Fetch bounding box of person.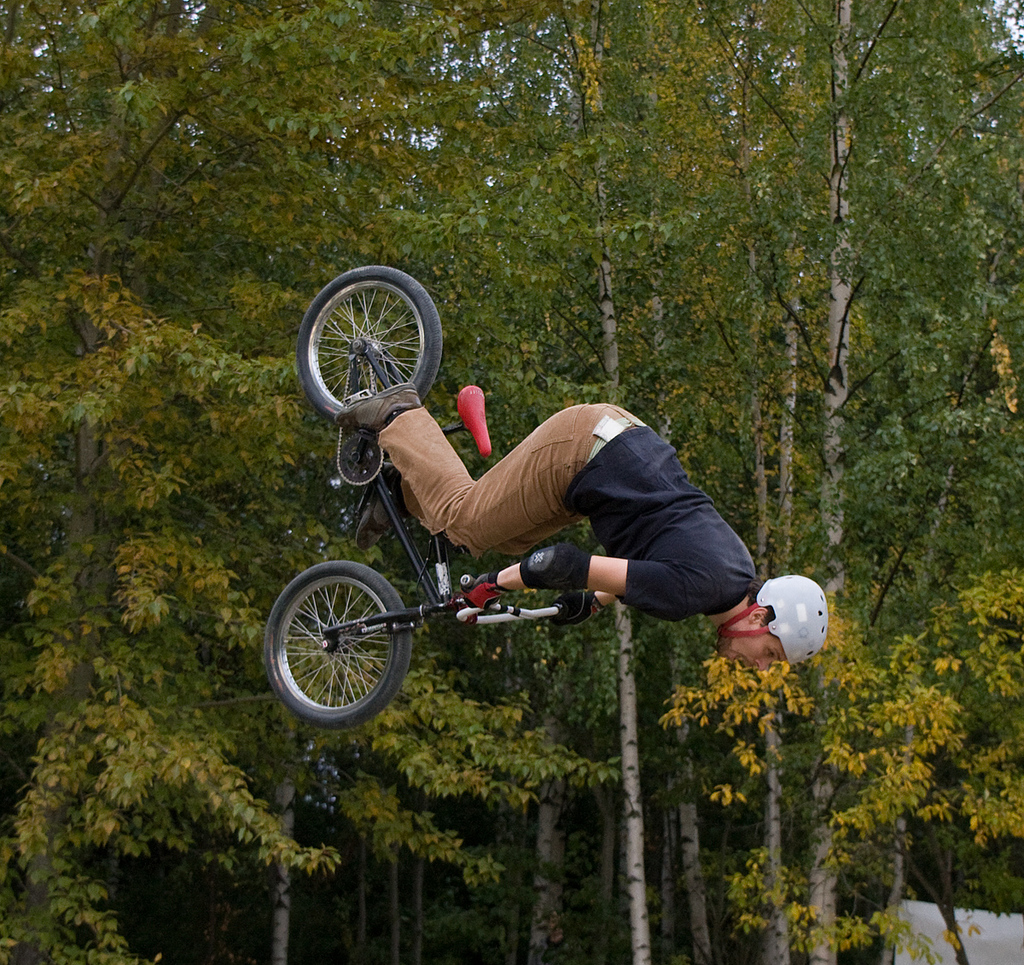
Bbox: Rect(325, 335, 734, 690).
